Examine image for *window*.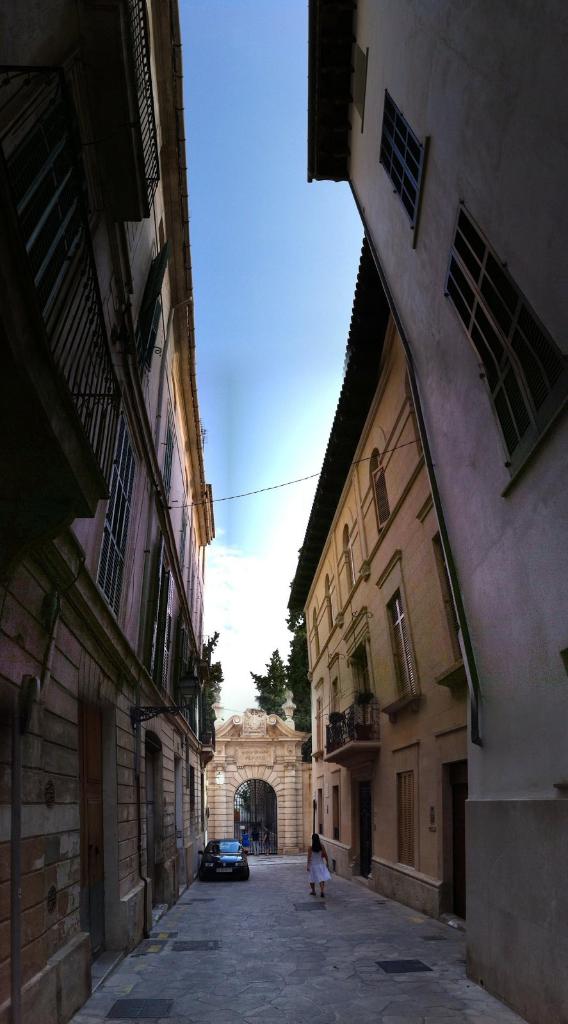
Examination result: <bbox>91, 403, 145, 637</bbox>.
